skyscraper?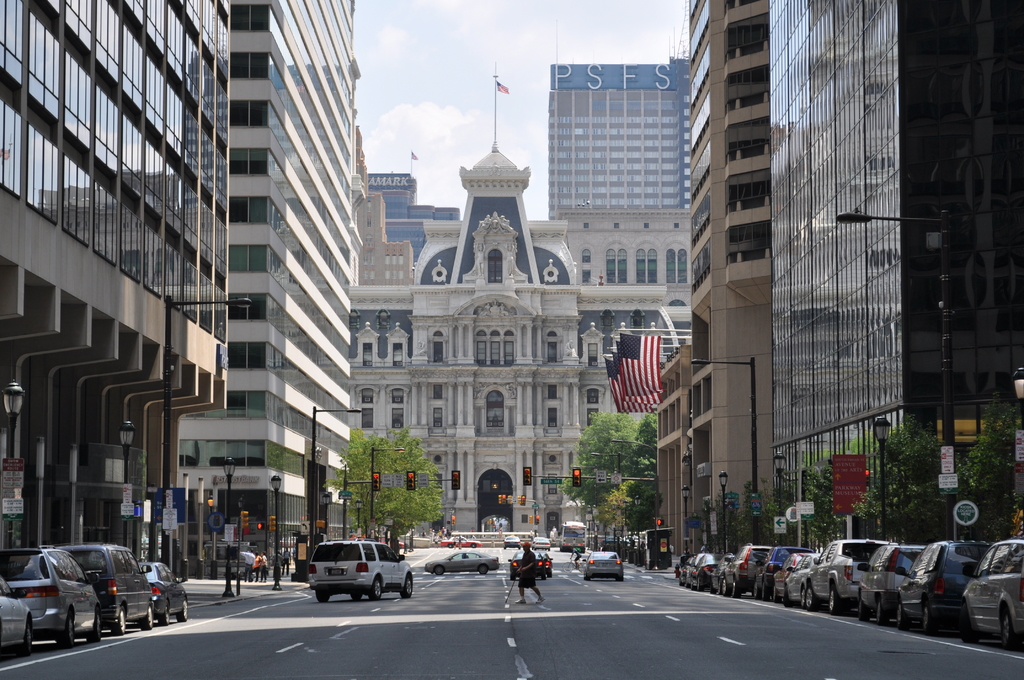
{"x1": 537, "y1": 55, "x2": 696, "y2": 213}
